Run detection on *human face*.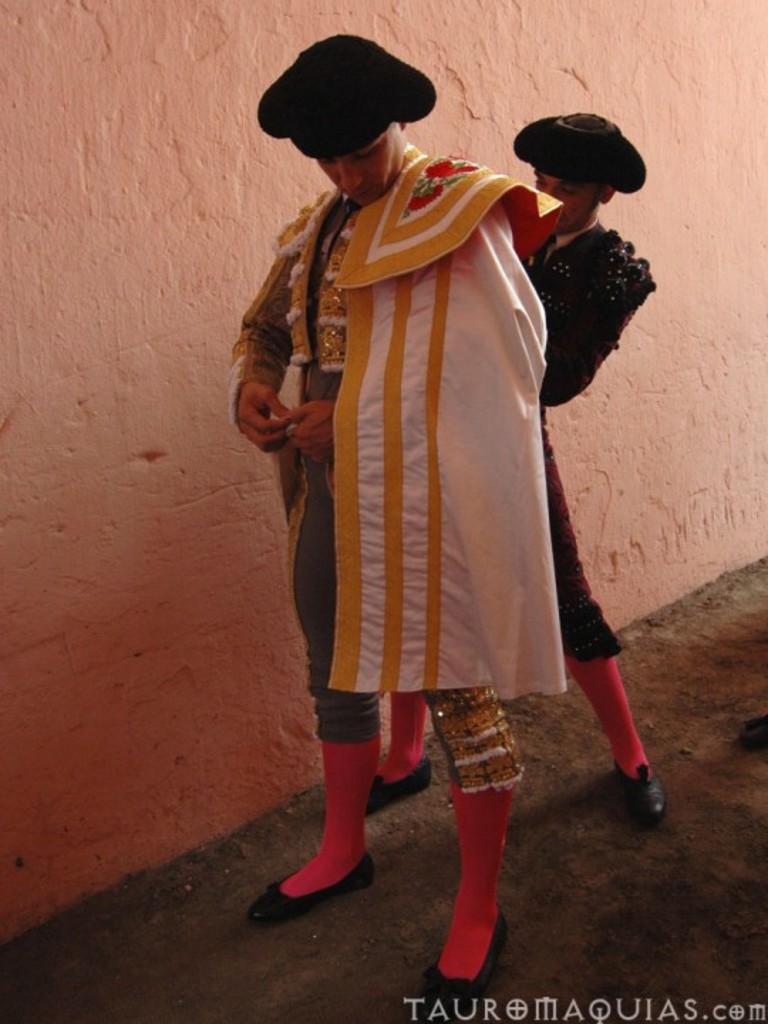
Result: bbox(530, 176, 603, 236).
